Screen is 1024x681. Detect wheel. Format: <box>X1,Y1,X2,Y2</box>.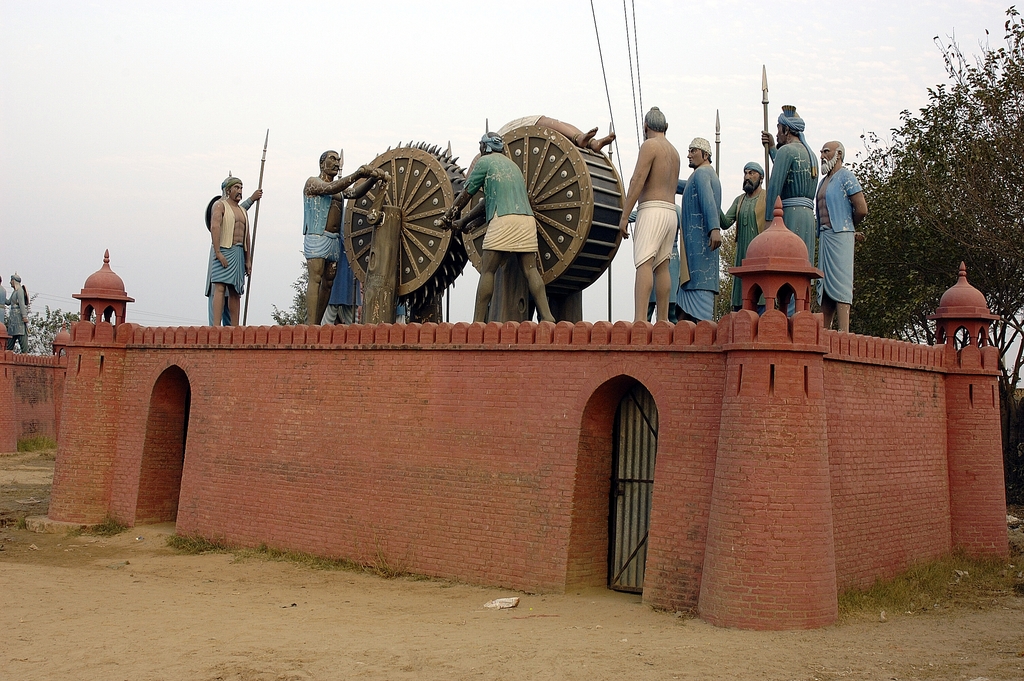
<box>342,139,467,318</box>.
